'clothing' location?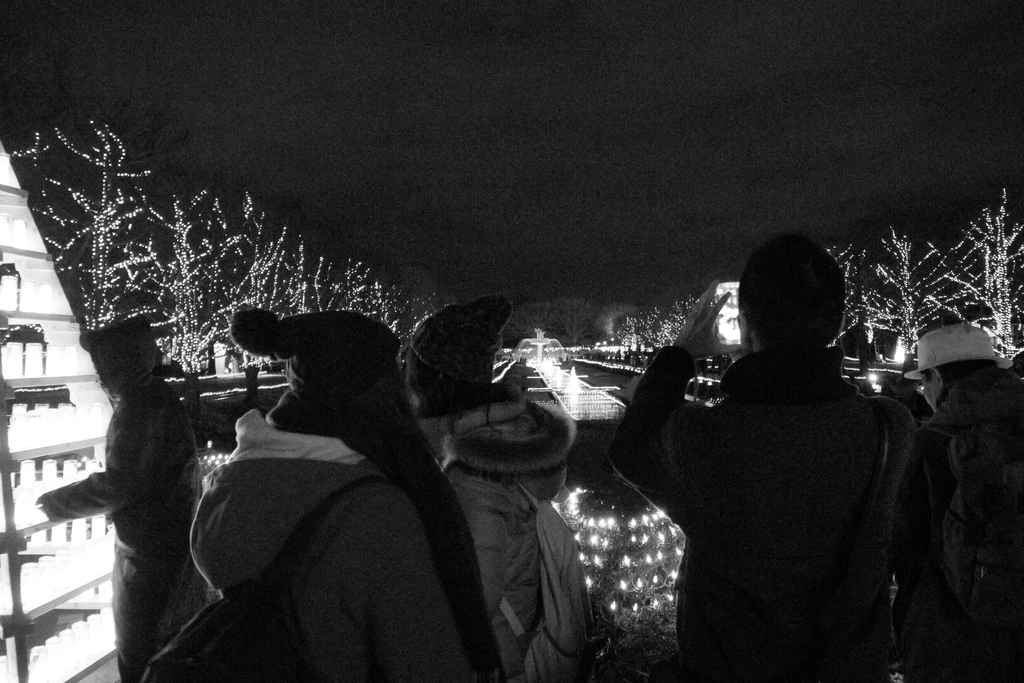
[x1=905, y1=389, x2=1014, y2=679]
